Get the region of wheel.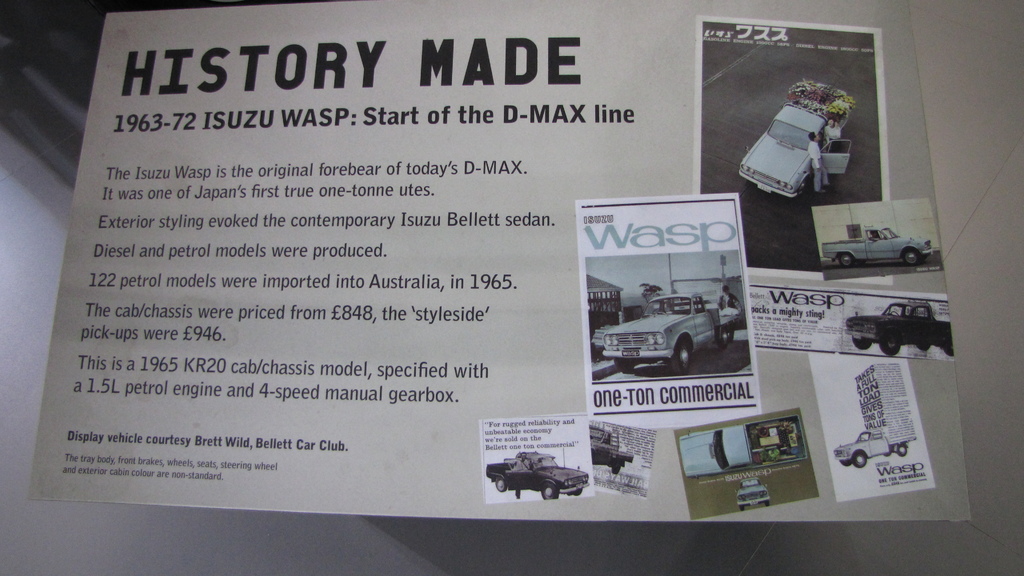
detection(739, 503, 747, 509).
